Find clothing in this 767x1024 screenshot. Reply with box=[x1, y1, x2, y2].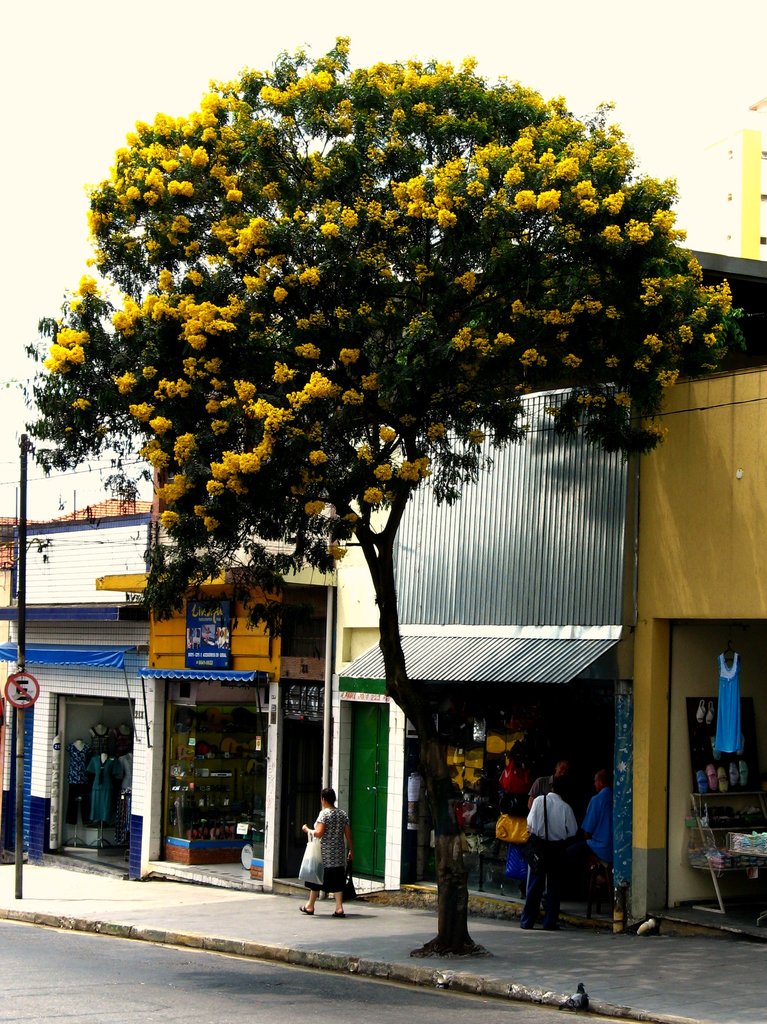
box=[529, 794, 578, 838].
